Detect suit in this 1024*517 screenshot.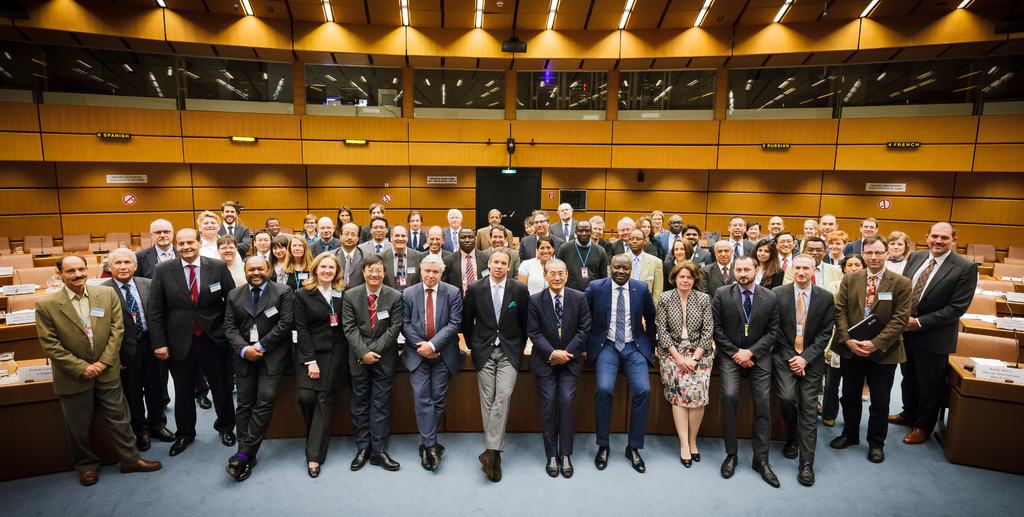
Detection: rect(102, 279, 168, 434).
